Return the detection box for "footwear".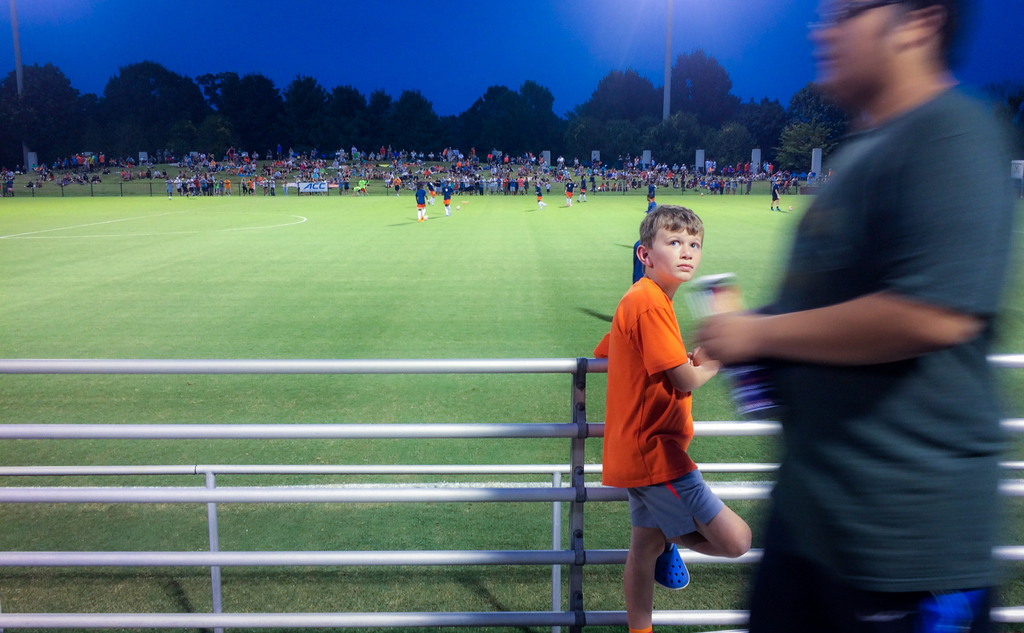
652, 543, 692, 592.
